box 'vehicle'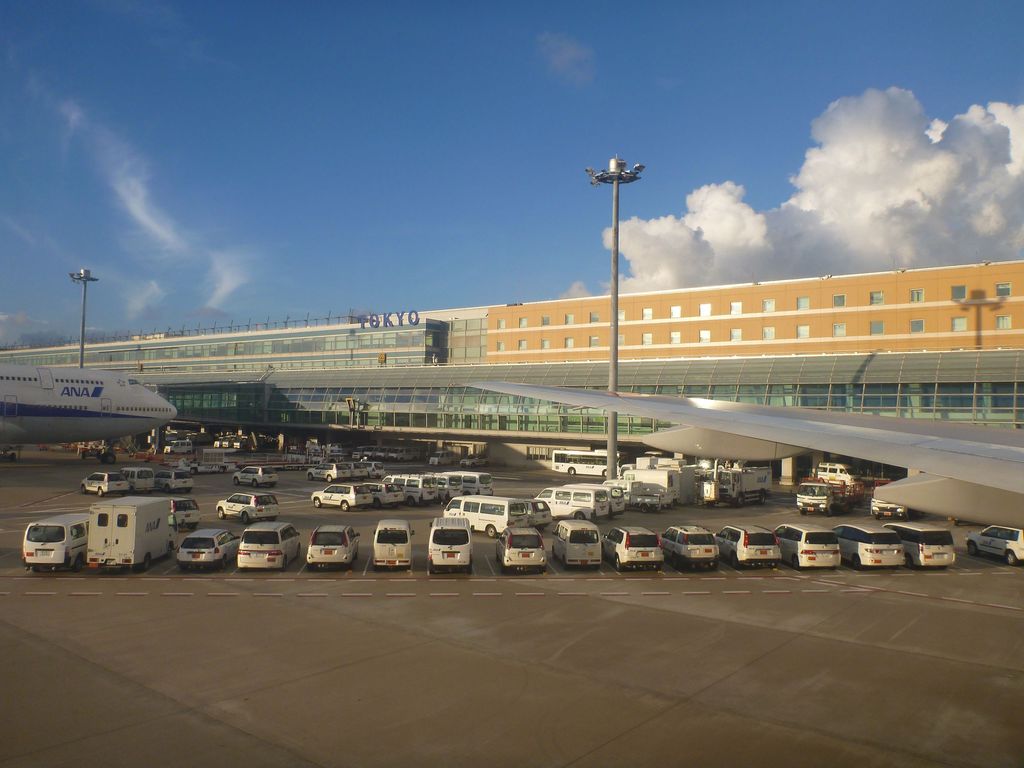
833/524/908/570
